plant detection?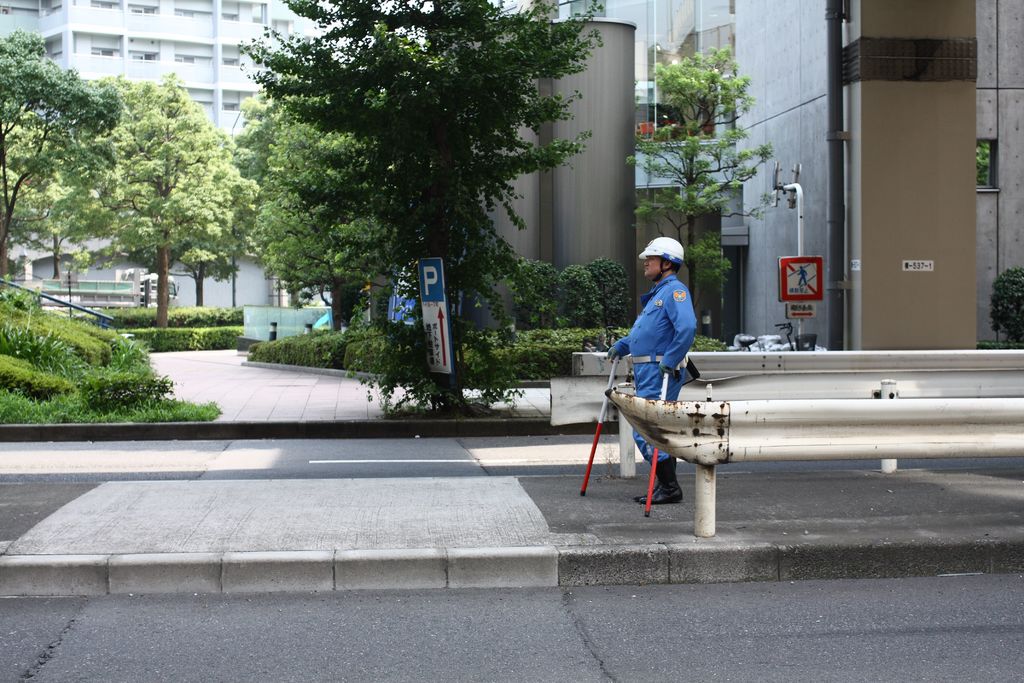
[left=508, top=256, right=563, bottom=331]
